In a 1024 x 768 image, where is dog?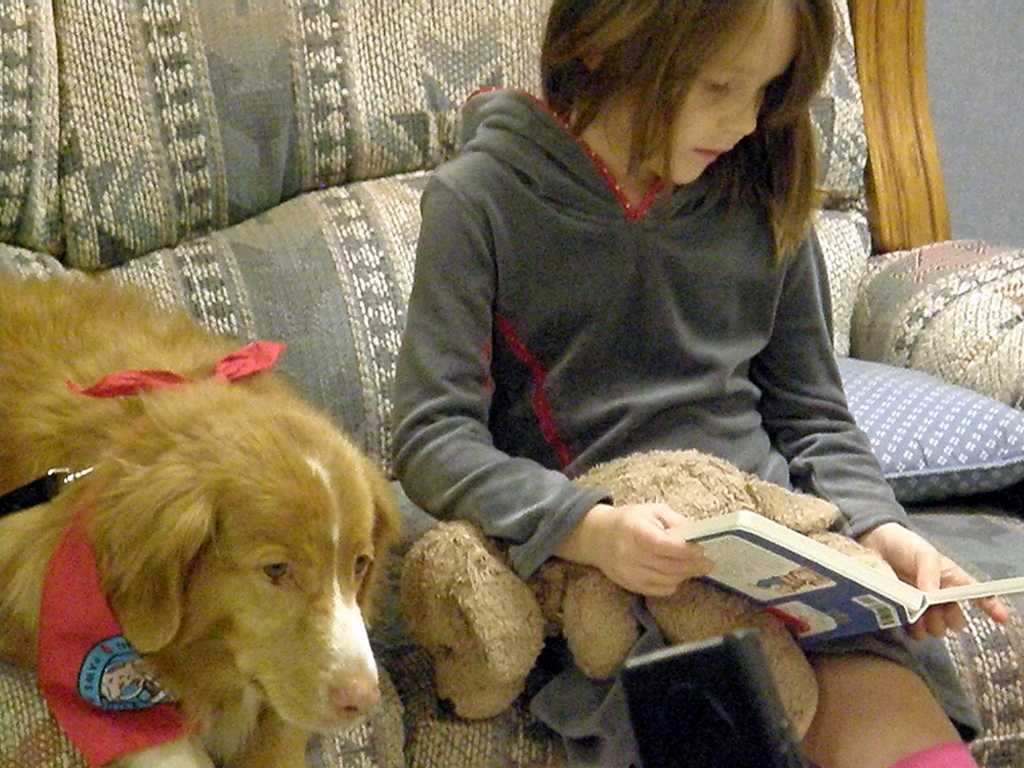
l=396, t=448, r=902, b=747.
